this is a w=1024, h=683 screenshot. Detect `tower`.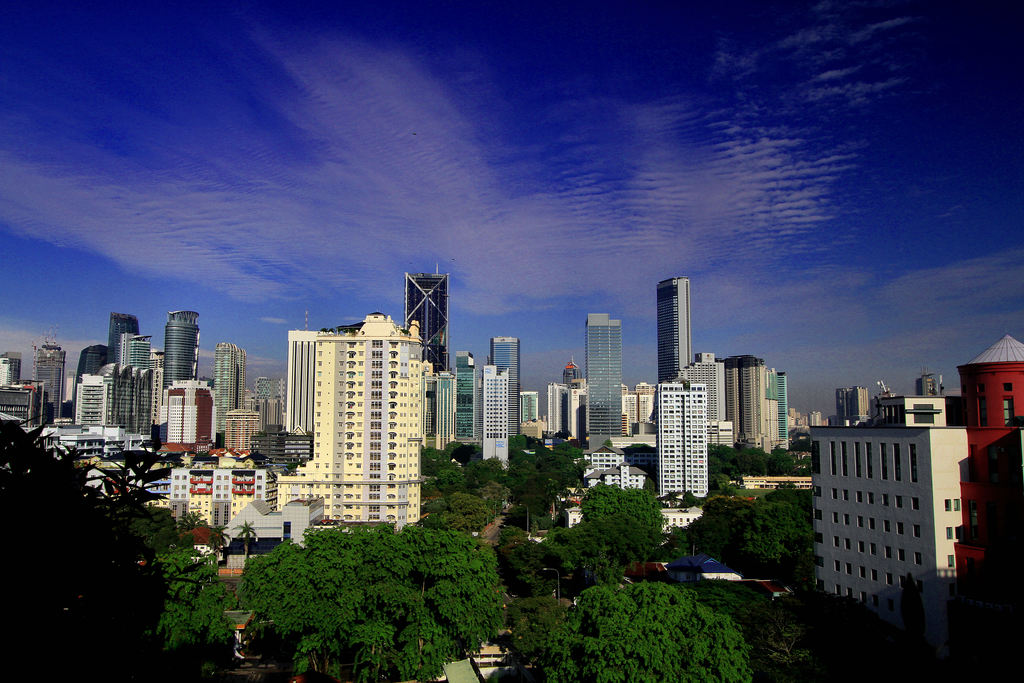
left=495, top=336, right=523, bottom=445.
